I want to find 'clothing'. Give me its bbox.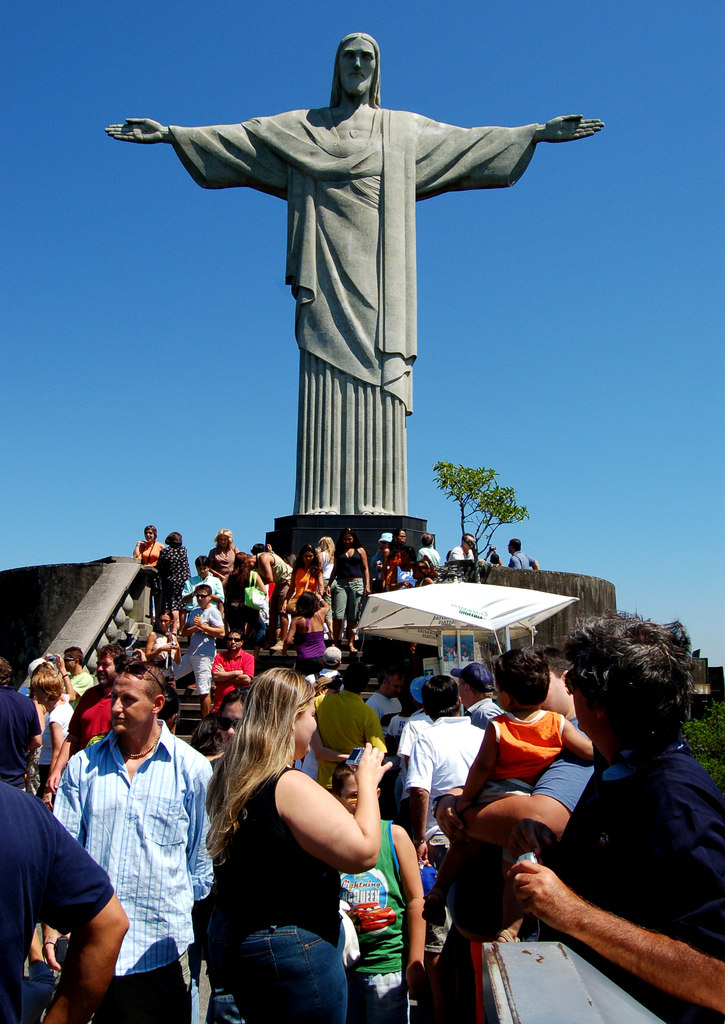
select_region(471, 698, 519, 732).
